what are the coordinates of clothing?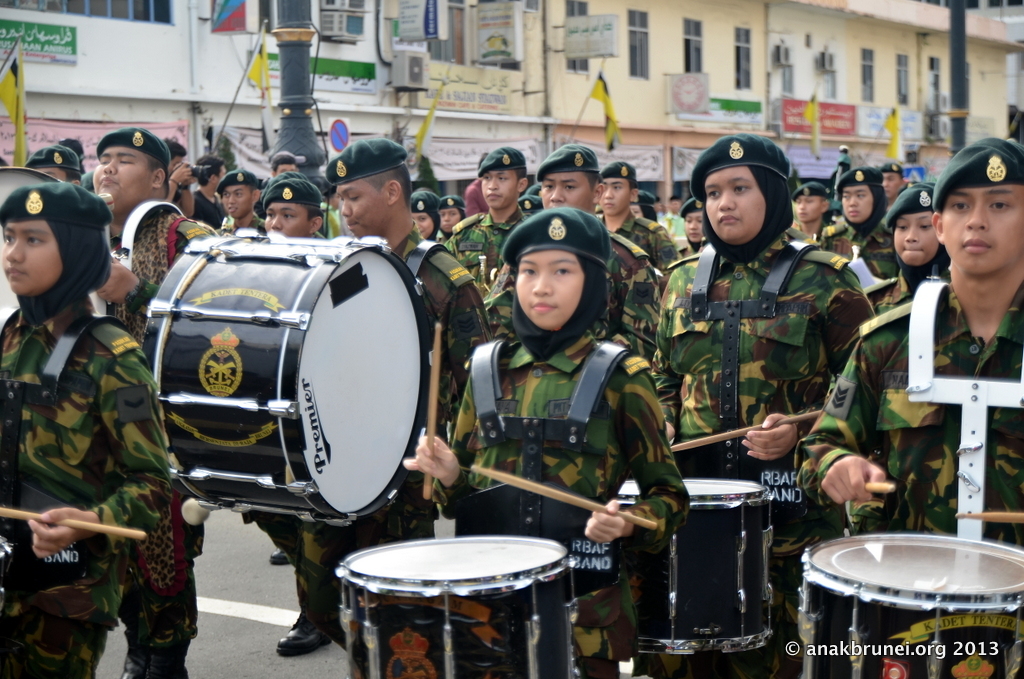
crop(812, 211, 900, 298).
